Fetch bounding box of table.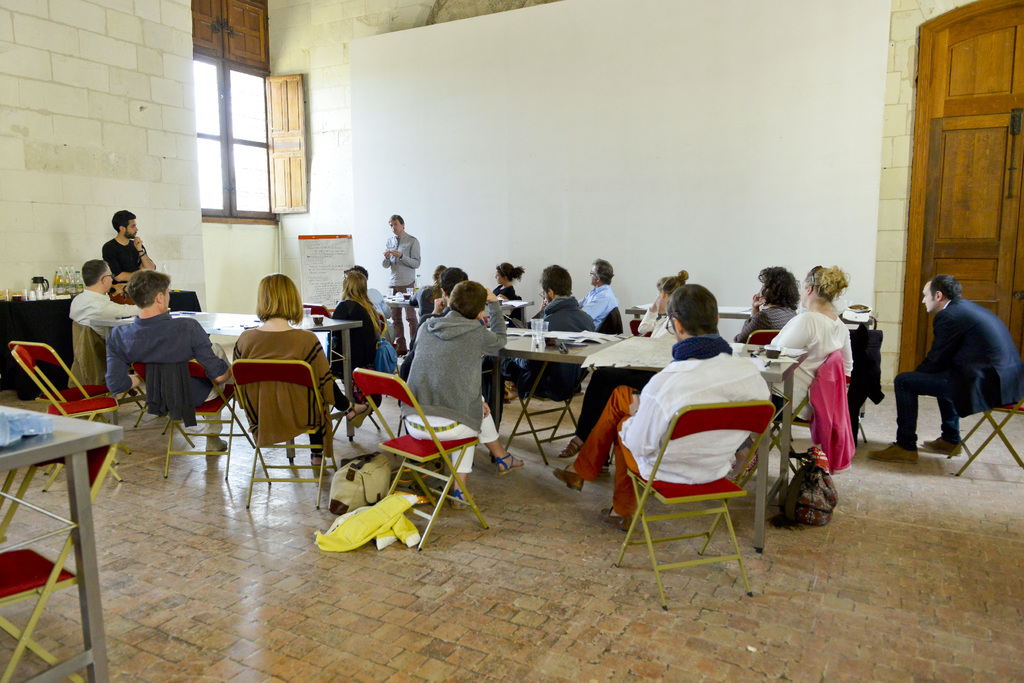
Bbox: pyautogui.locateOnScreen(620, 308, 872, 435).
